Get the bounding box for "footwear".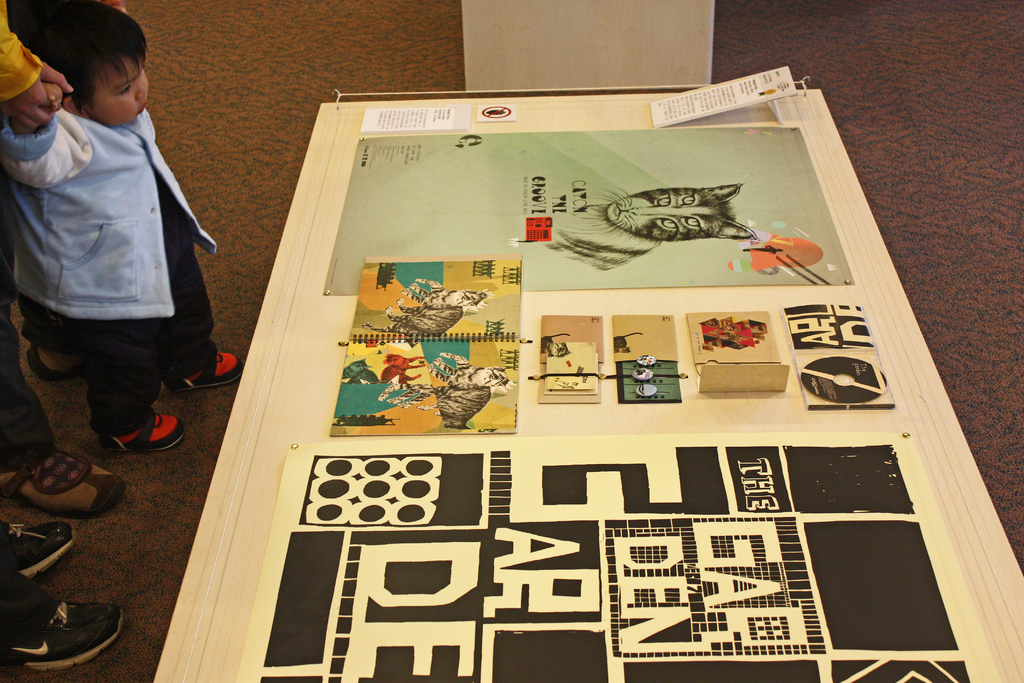
(left=90, top=409, right=181, bottom=452).
